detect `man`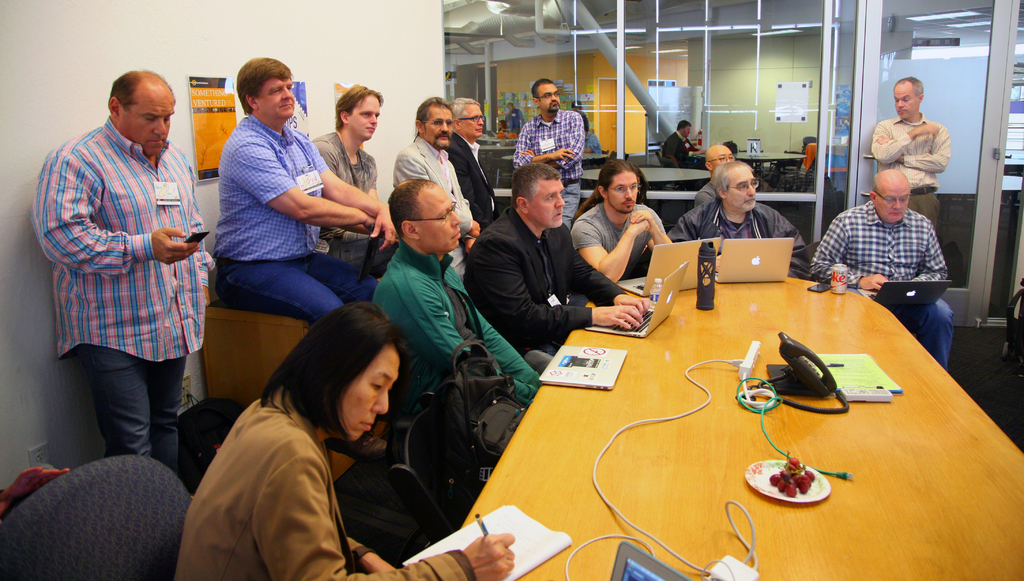
(669, 162, 811, 280)
